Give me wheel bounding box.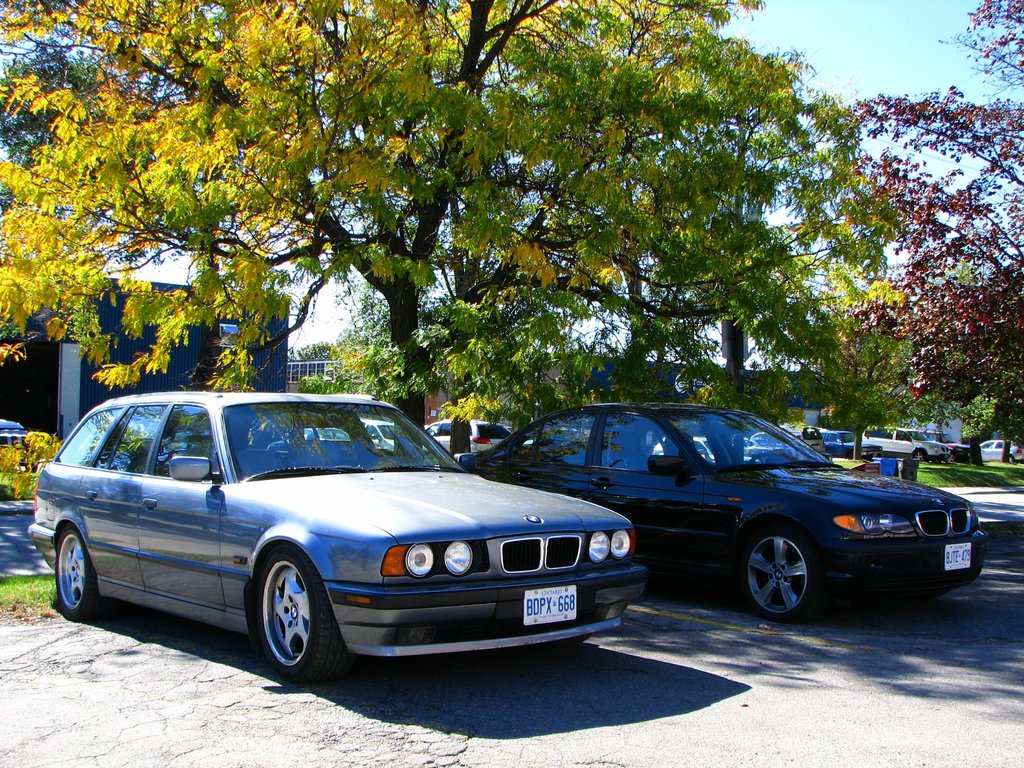
box(915, 452, 931, 467).
